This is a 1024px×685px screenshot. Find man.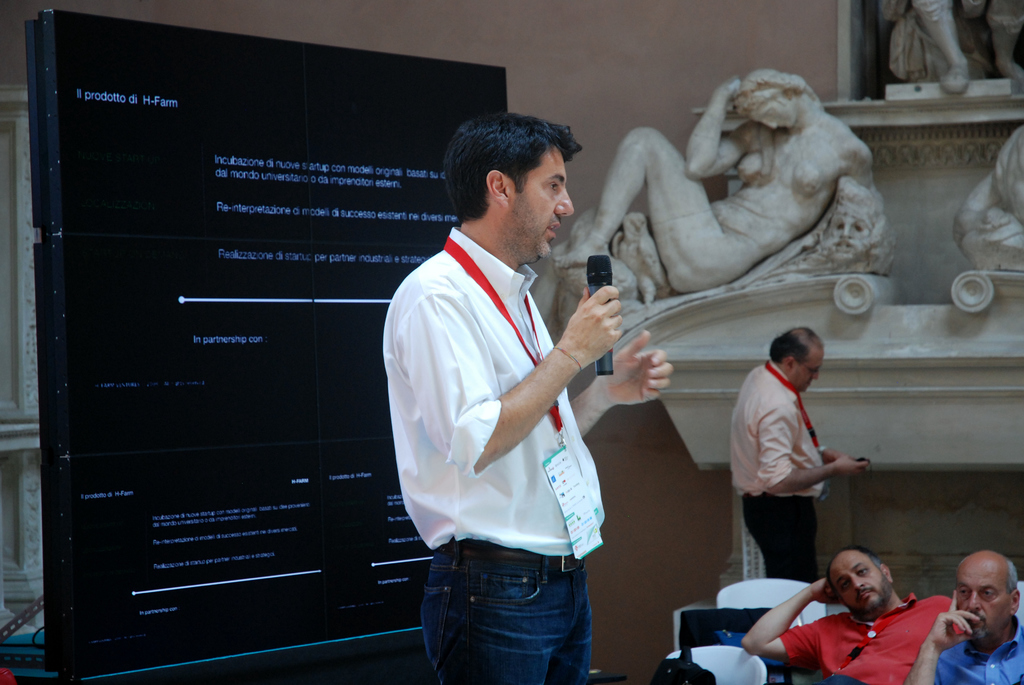
Bounding box: x1=369, y1=81, x2=633, y2=671.
